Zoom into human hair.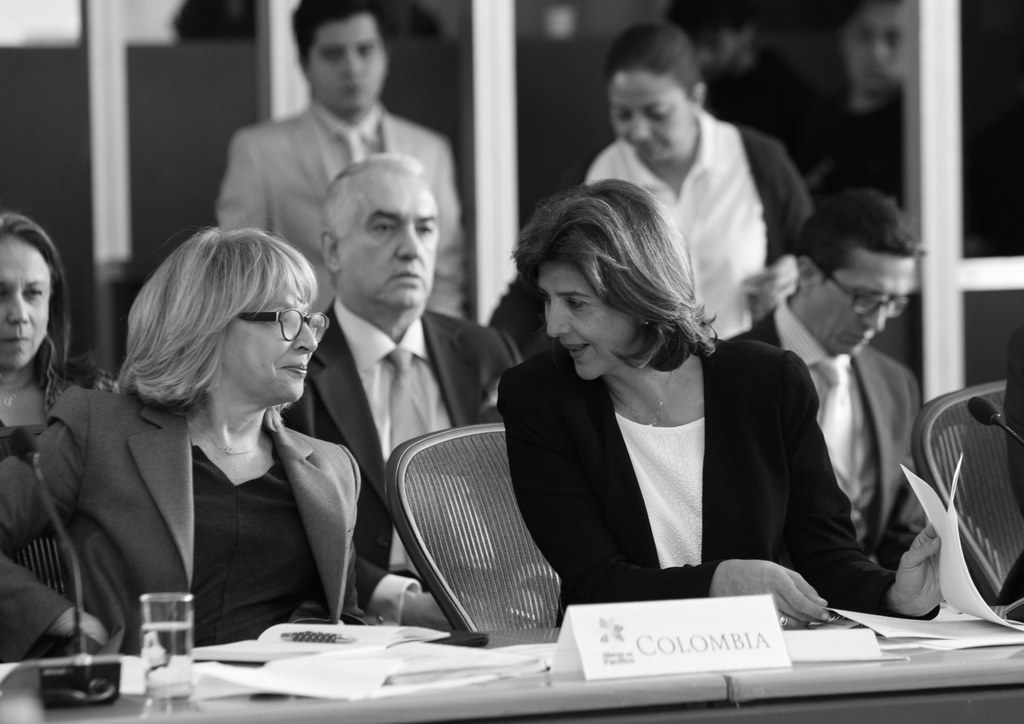
Zoom target: 0,210,104,390.
